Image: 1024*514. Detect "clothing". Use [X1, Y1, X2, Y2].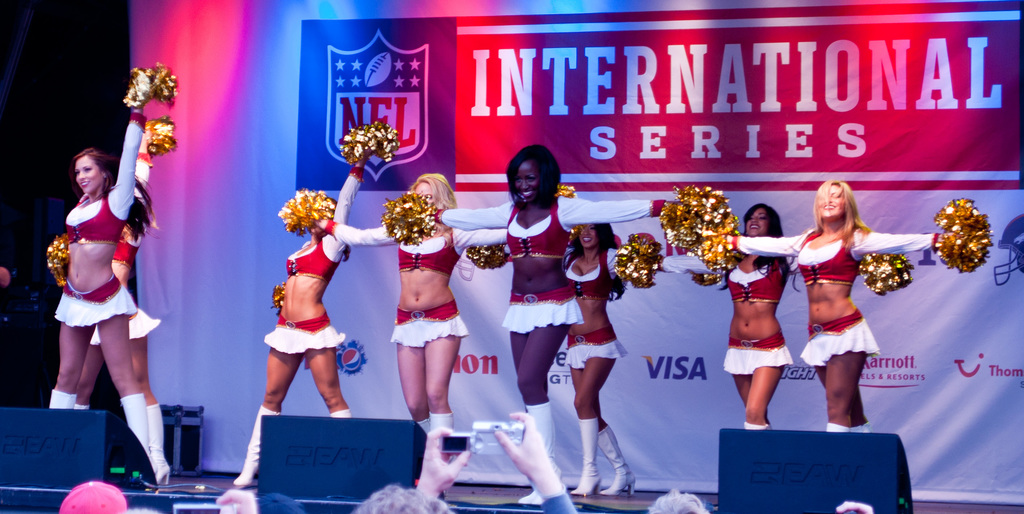
[502, 282, 581, 335].
